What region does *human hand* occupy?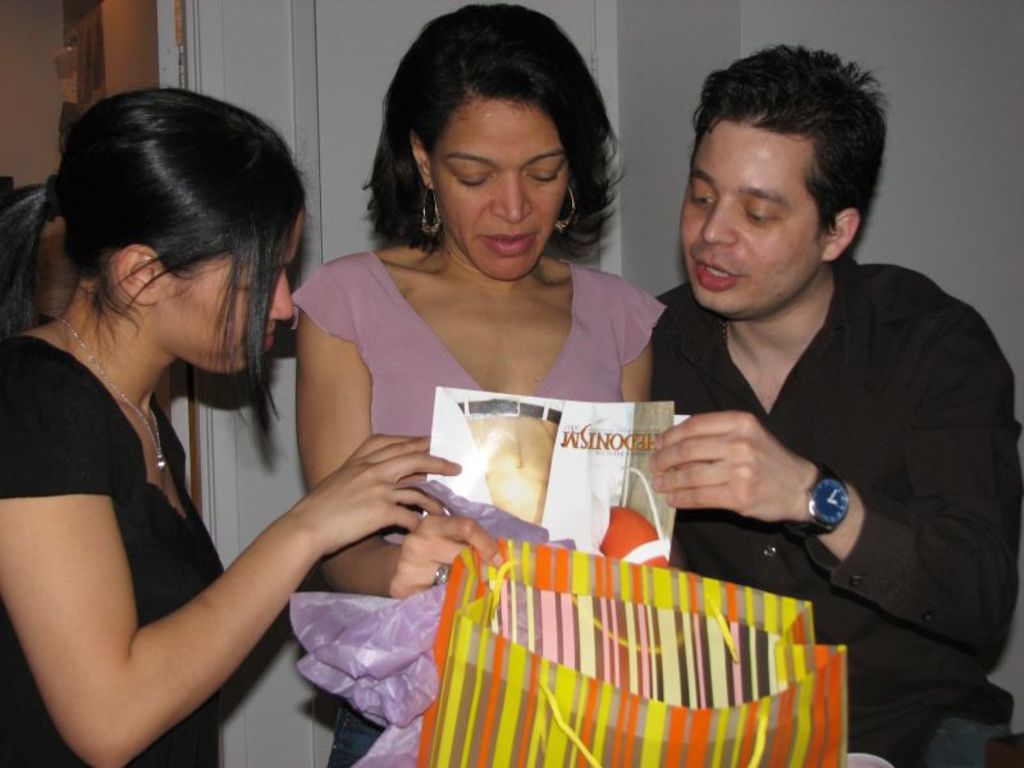
rect(650, 397, 850, 538).
